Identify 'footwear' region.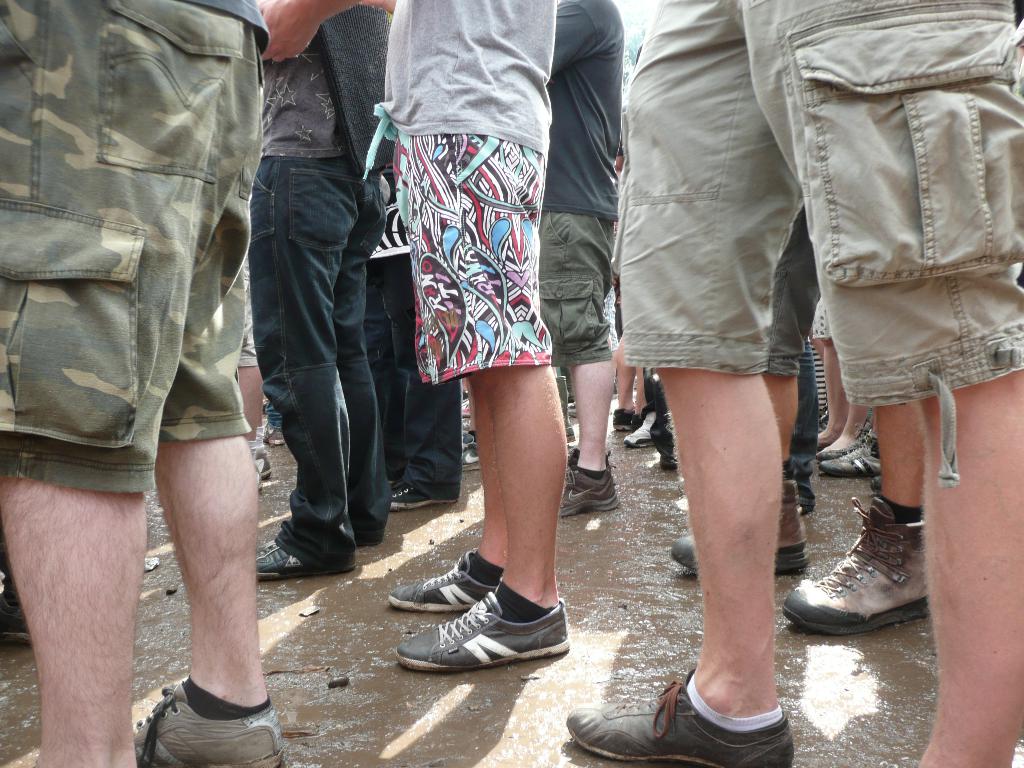
Region: [left=563, top=669, right=804, bottom=766].
